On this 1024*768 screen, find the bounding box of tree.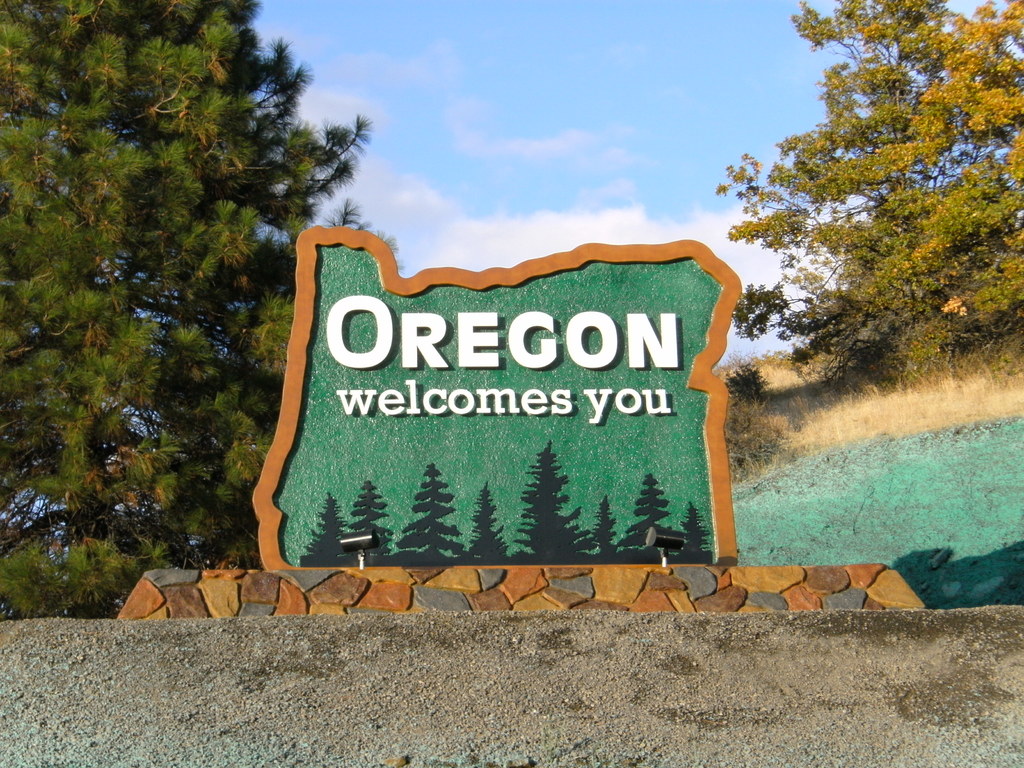
Bounding box: {"left": 395, "top": 460, "right": 465, "bottom": 561}.
